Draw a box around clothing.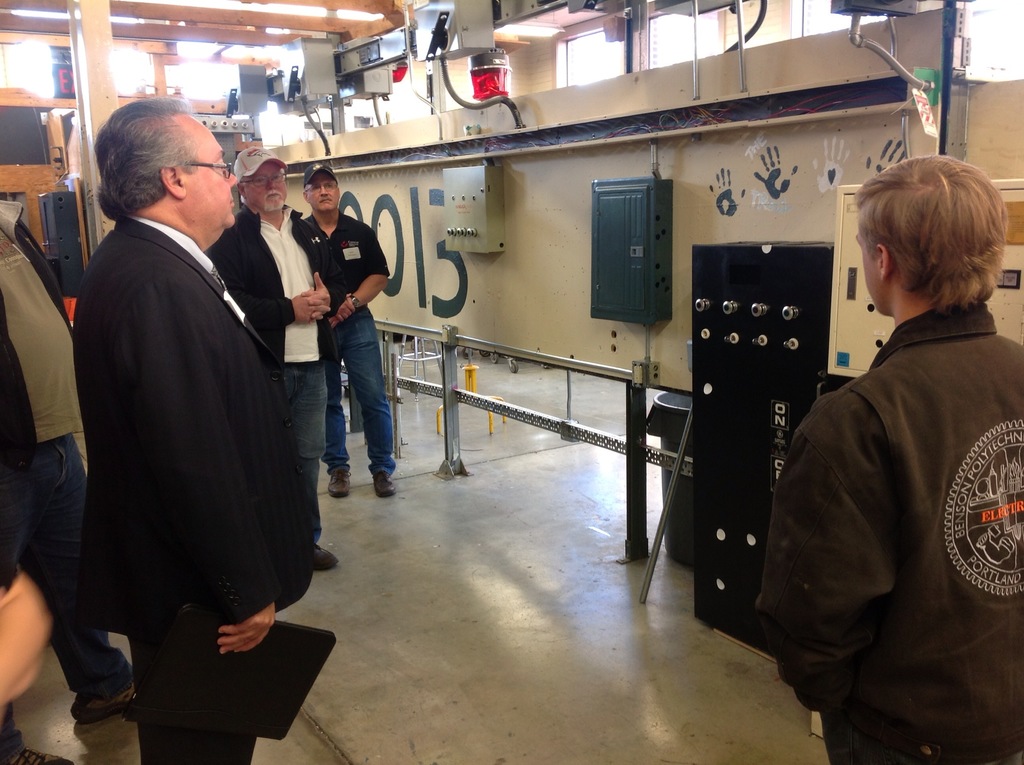
(left=0, top=198, right=136, bottom=762).
